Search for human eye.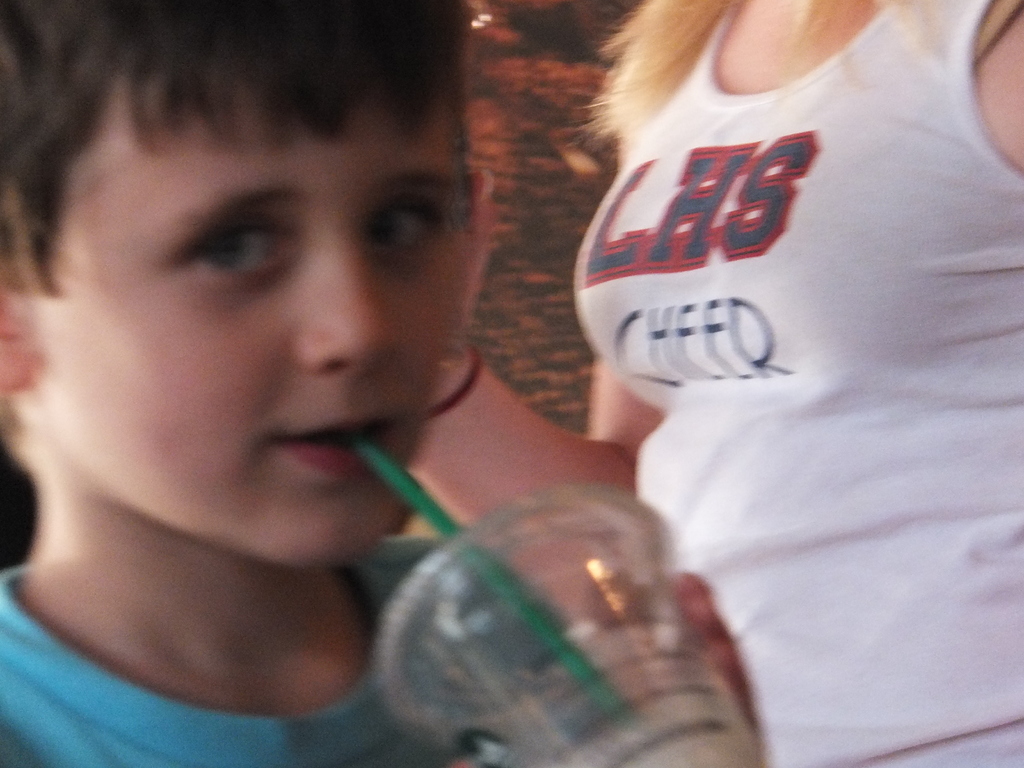
Found at bbox=[354, 190, 451, 264].
